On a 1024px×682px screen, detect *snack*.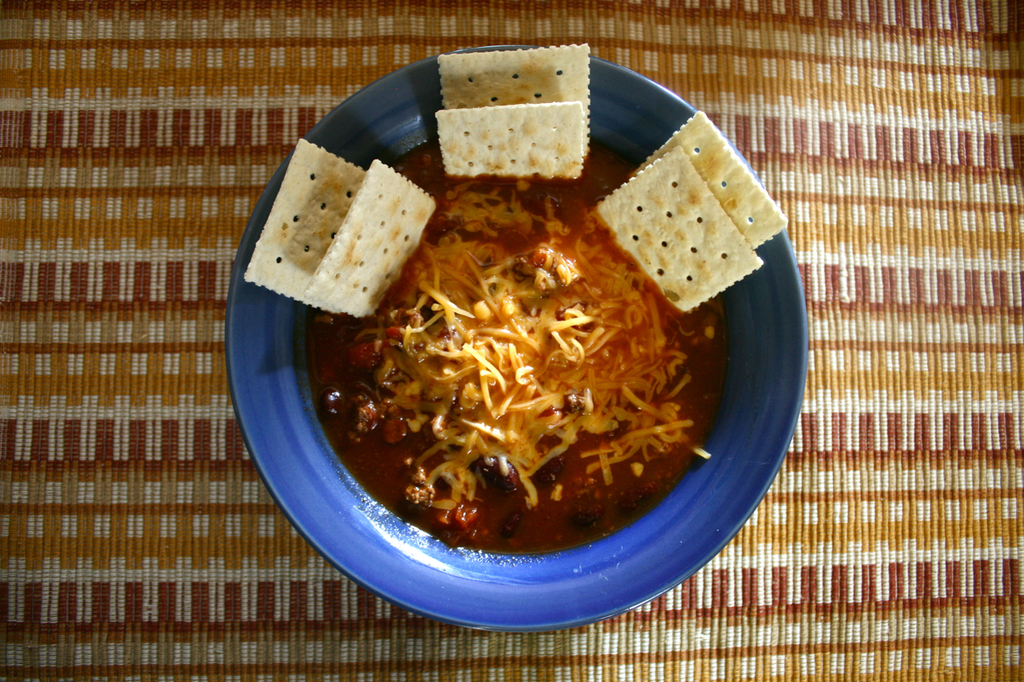
242, 138, 446, 316.
